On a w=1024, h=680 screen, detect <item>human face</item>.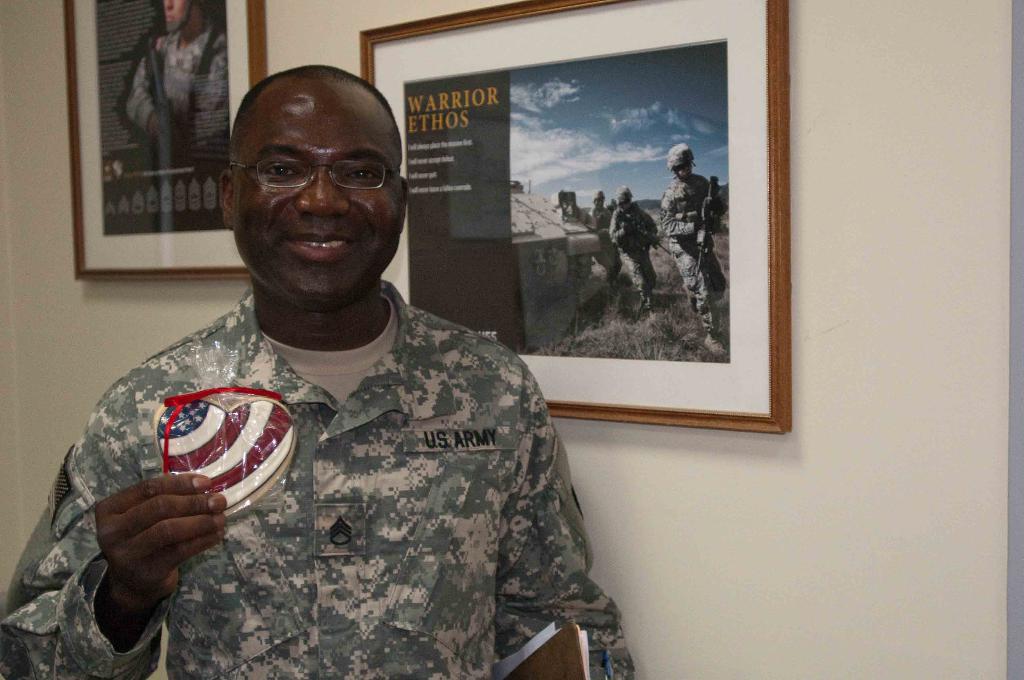
[163, 0, 193, 31].
